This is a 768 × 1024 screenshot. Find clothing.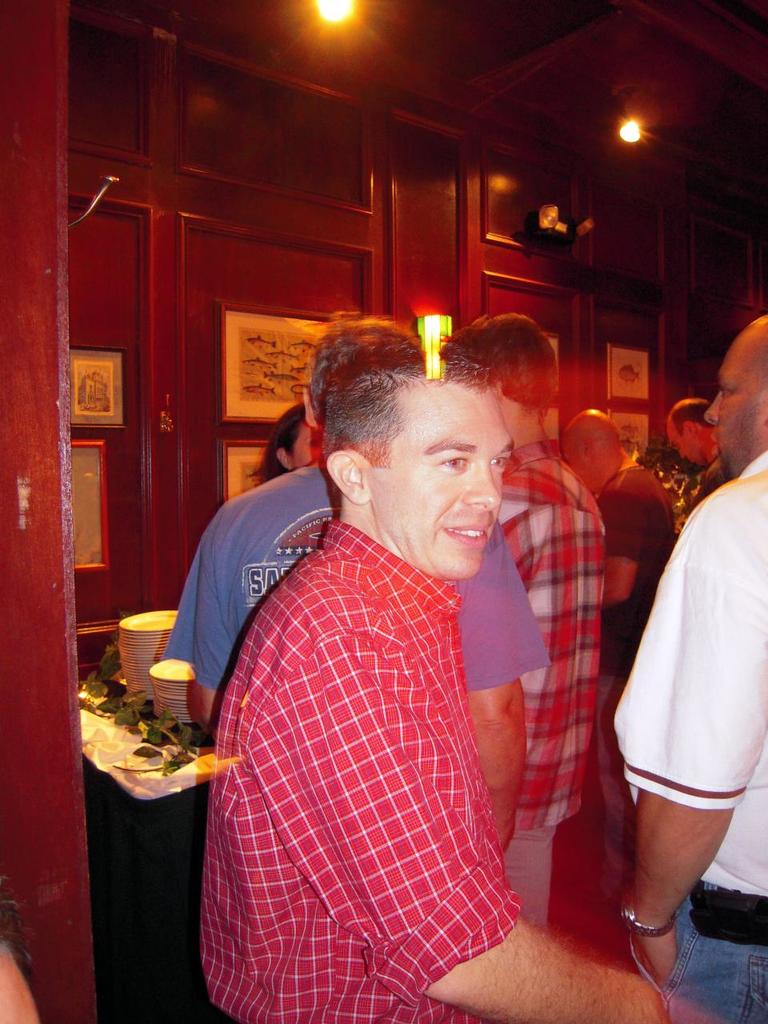
Bounding box: l=602, t=462, r=666, b=709.
